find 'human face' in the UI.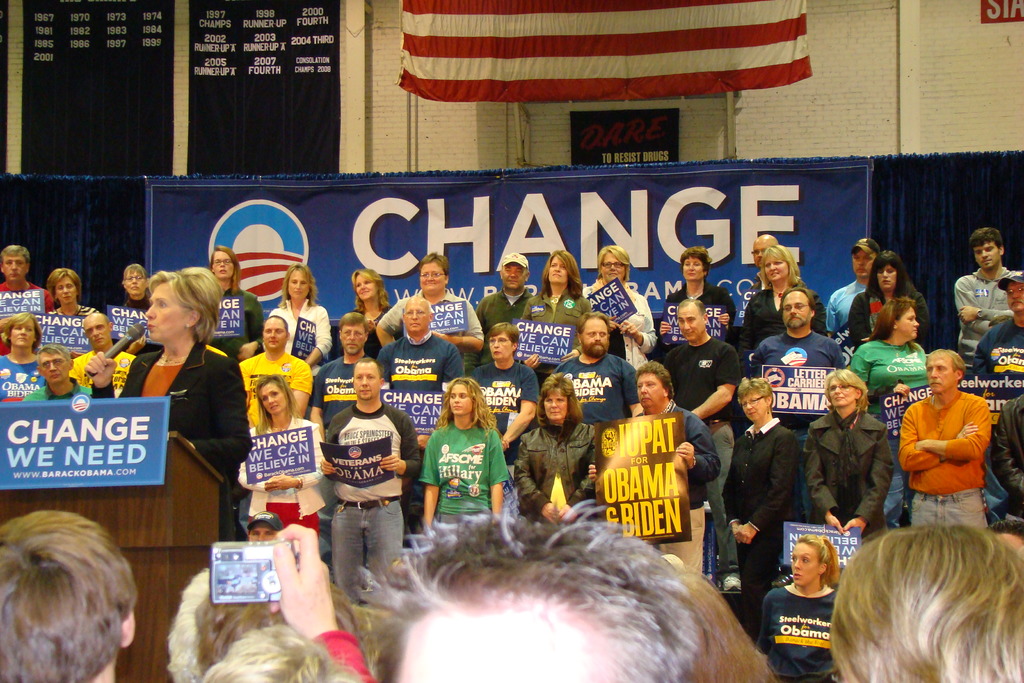
UI element at [left=852, top=248, right=875, bottom=278].
